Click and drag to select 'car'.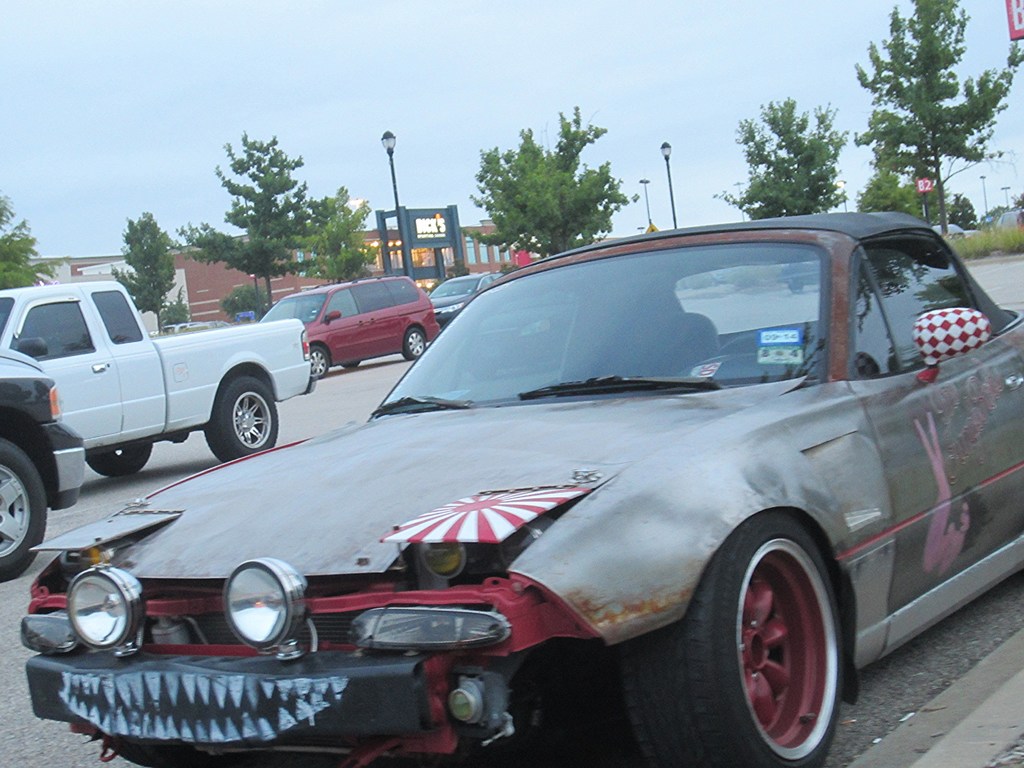
Selection: (x1=17, y1=211, x2=1023, y2=767).
